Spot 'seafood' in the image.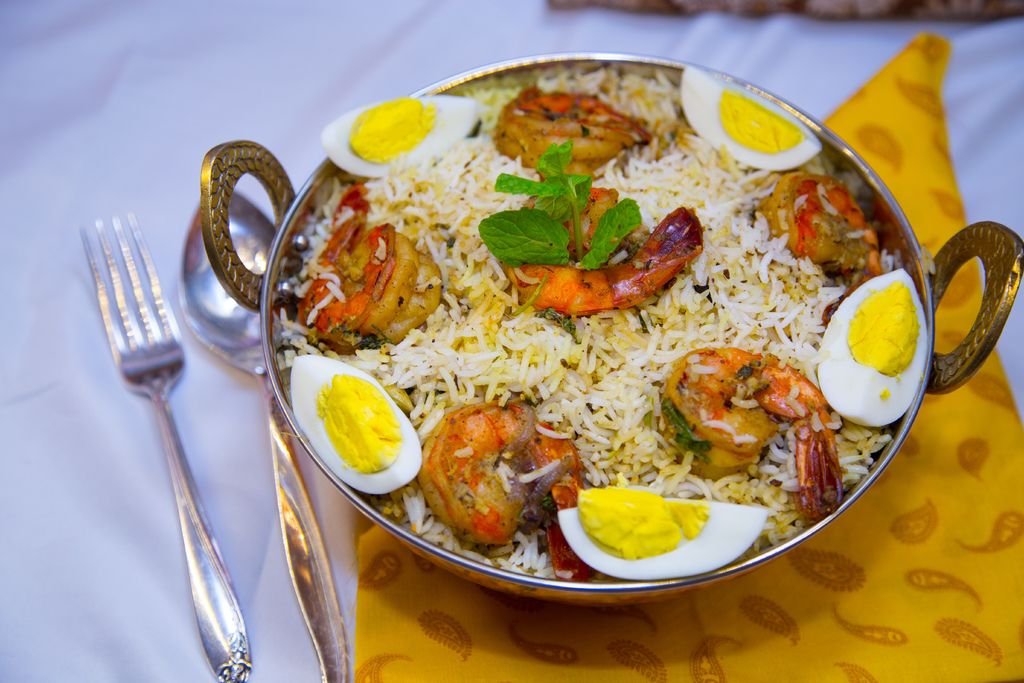
'seafood' found at <box>412,391,591,580</box>.
